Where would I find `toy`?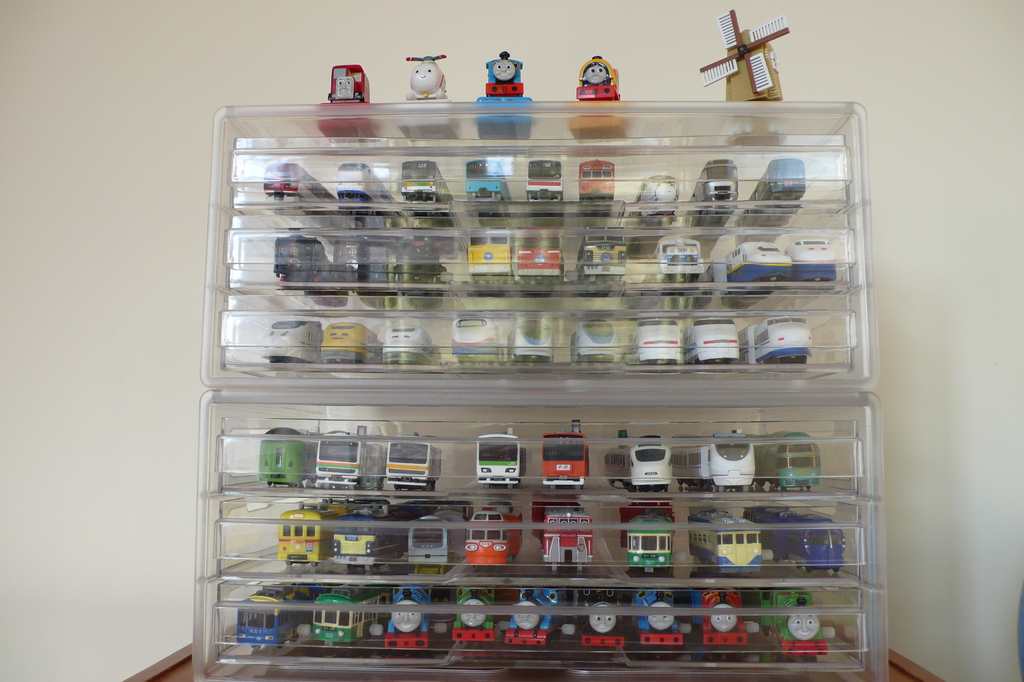
At locate(472, 510, 524, 564).
